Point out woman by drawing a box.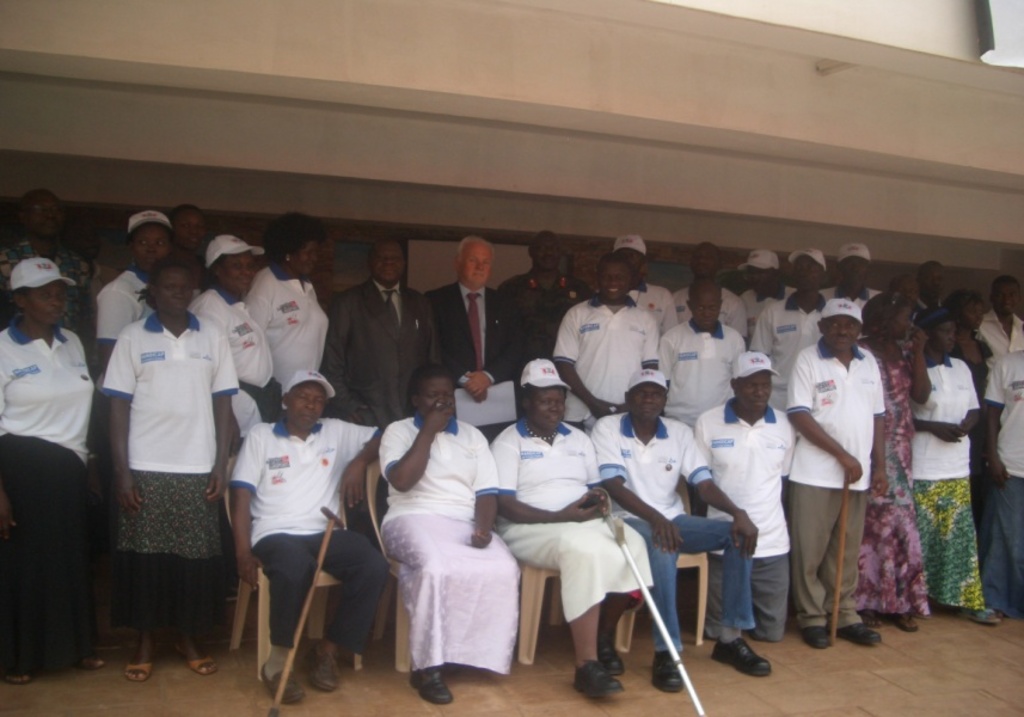
bbox=[910, 306, 992, 627].
